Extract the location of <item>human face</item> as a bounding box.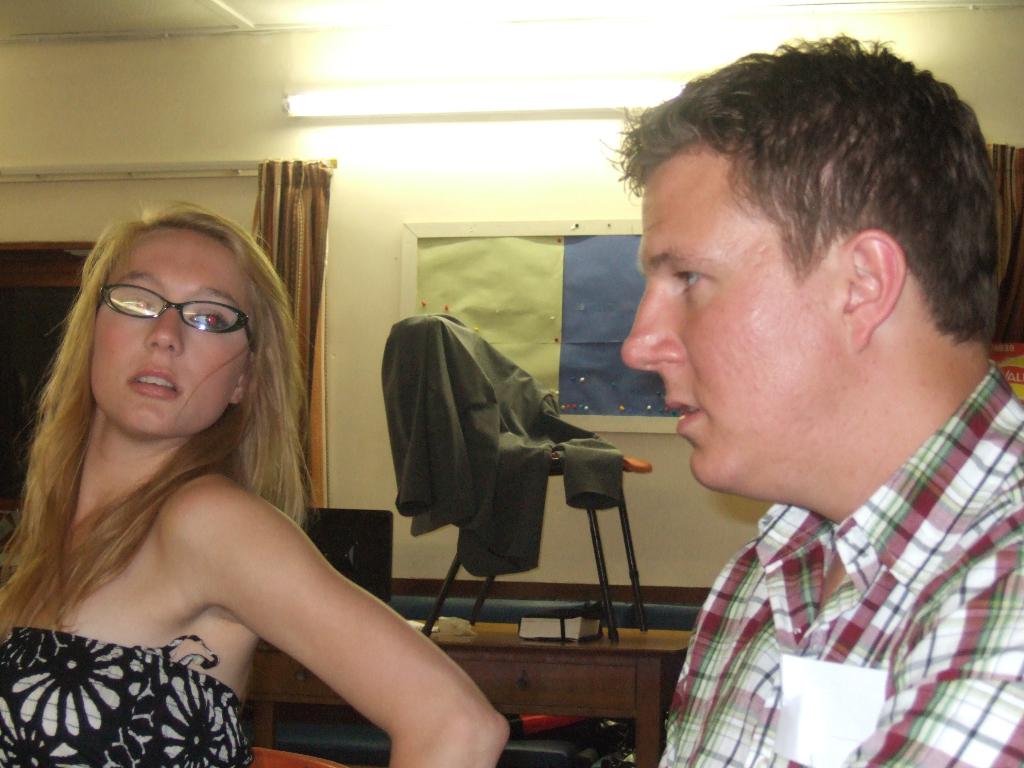
region(623, 143, 837, 490).
